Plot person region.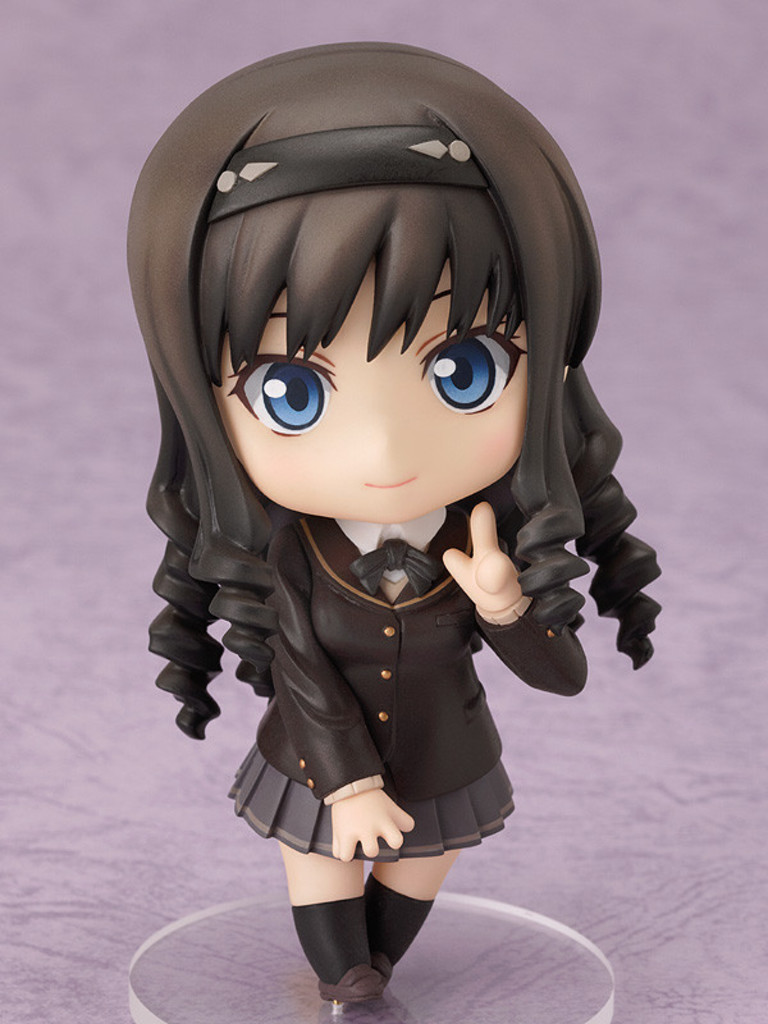
Plotted at <region>104, 93, 676, 1002</region>.
